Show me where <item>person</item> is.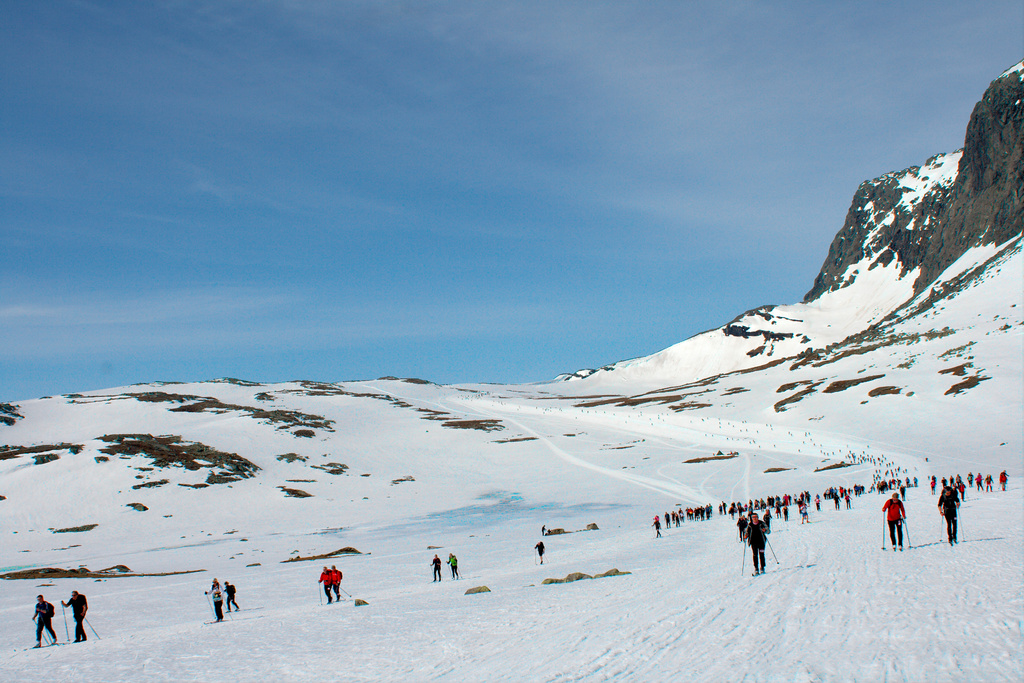
<item>person</item> is at Rect(32, 595, 56, 651).
